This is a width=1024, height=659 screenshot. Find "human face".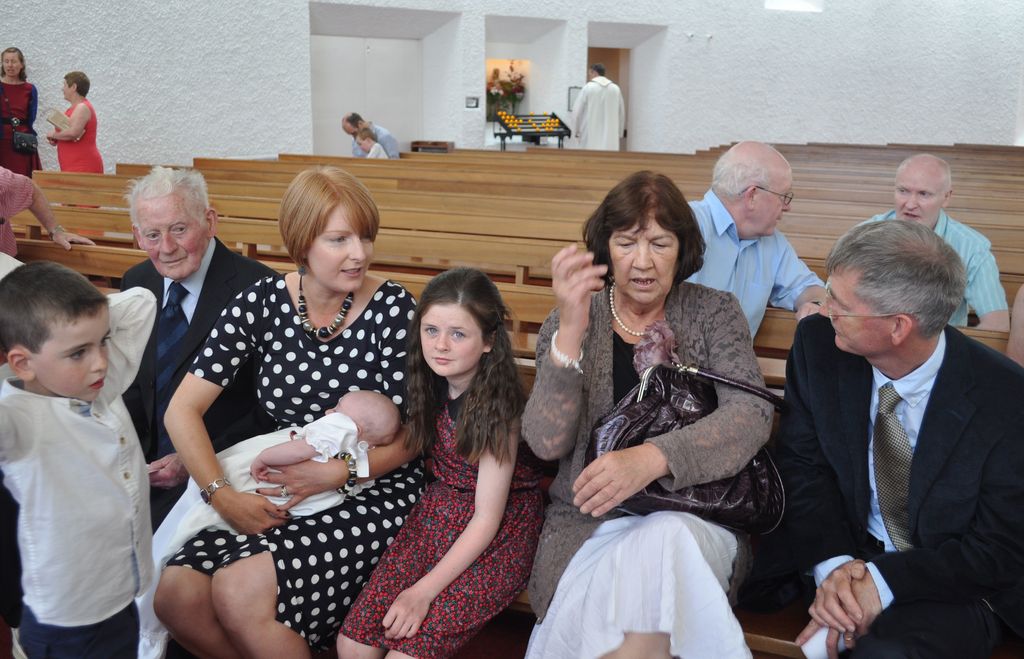
Bounding box: bbox=[2, 53, 23, 78].
